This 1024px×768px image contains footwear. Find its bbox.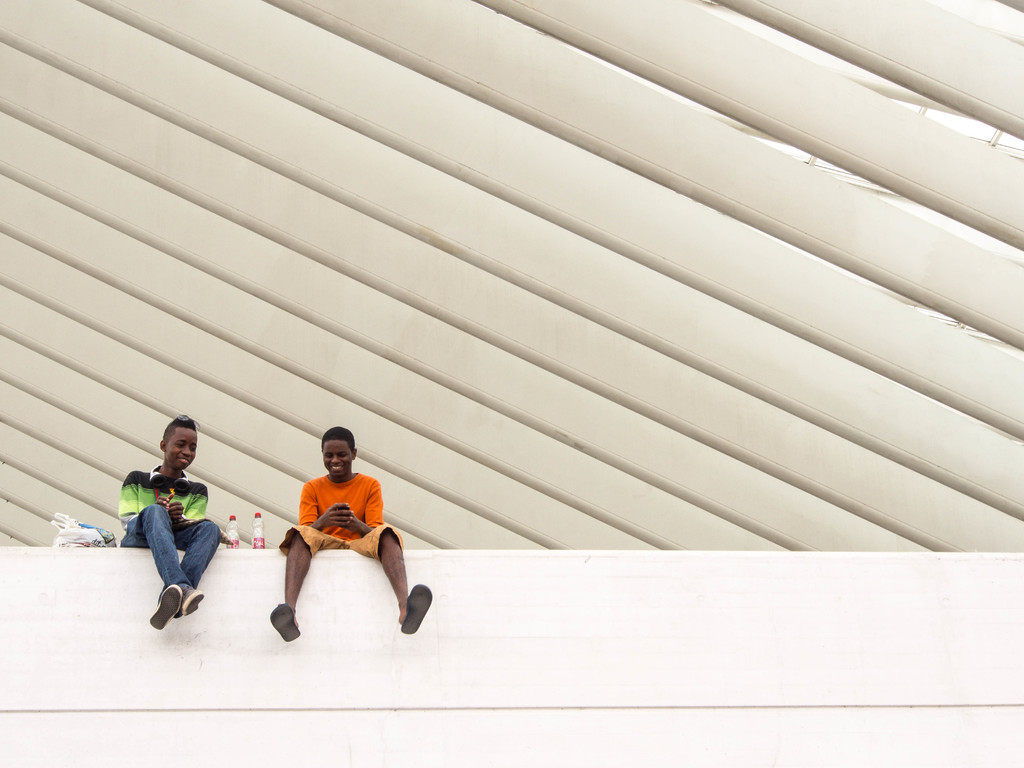
(401,583,433,636).
